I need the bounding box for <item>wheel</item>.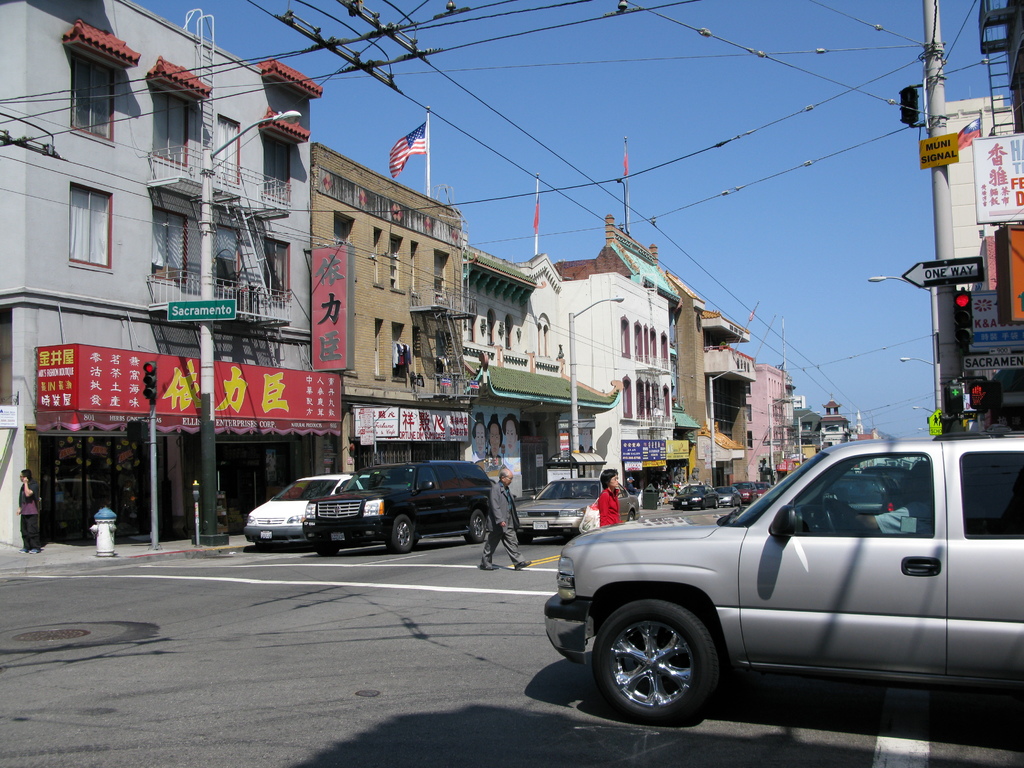
Here it is: select_region(462, 508, 486, 545).
